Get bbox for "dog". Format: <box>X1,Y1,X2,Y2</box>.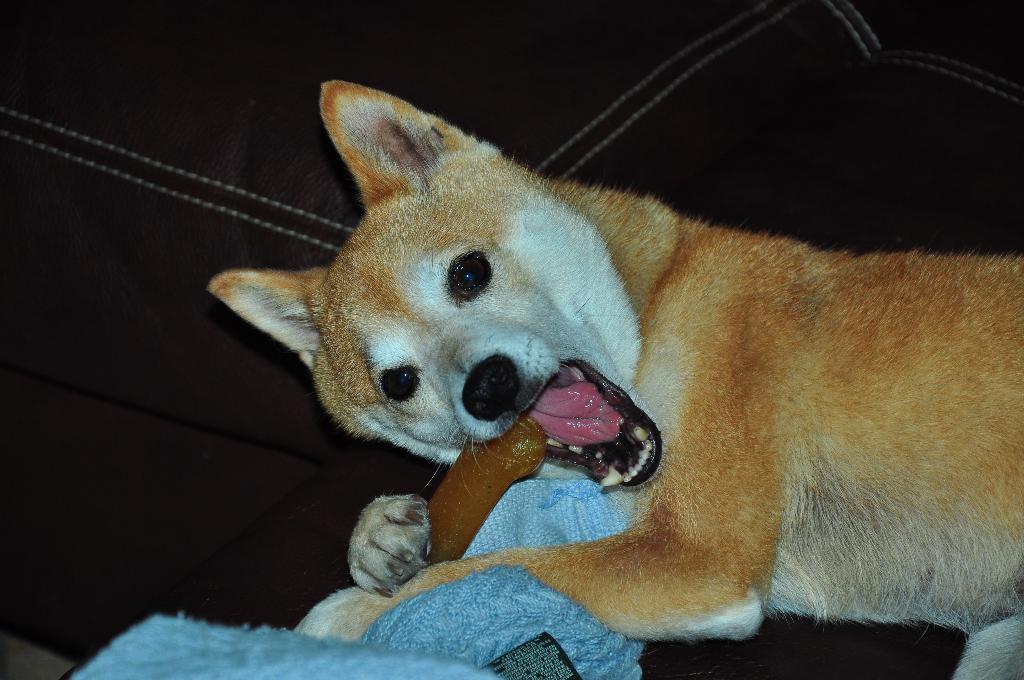
<box>199,73,1023,679</box>.
